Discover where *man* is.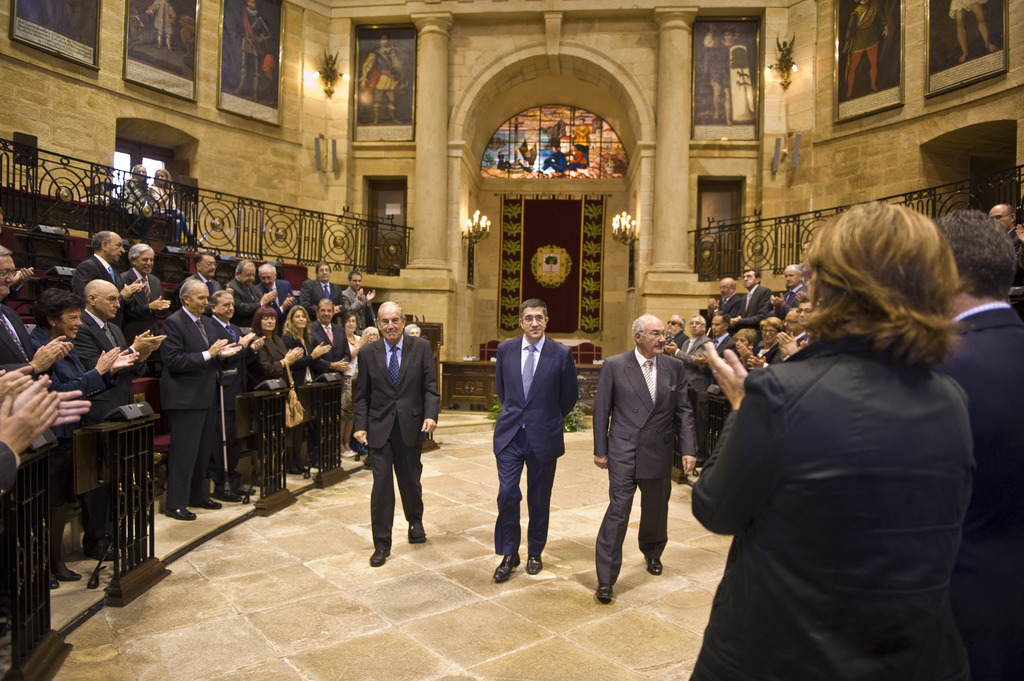
Discovered at [x1=770, y1=261, x2=804, y2=315].
